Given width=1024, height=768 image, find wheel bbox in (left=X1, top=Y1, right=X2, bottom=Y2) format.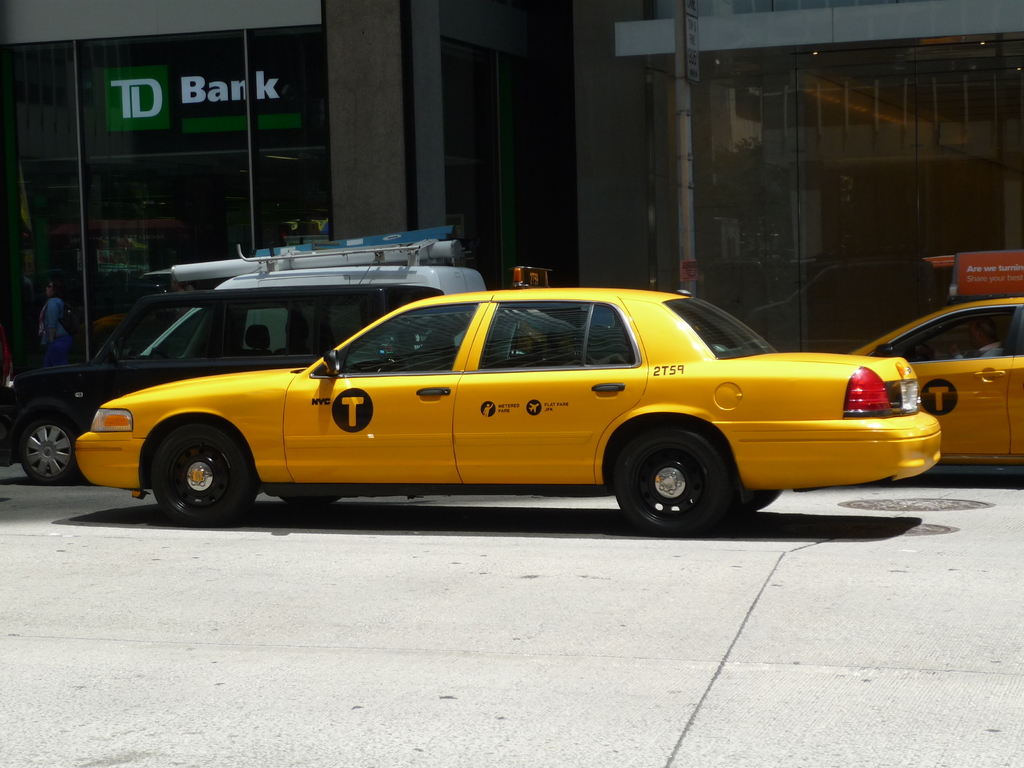
(left=21, top=415, right=77, bottom=490).
